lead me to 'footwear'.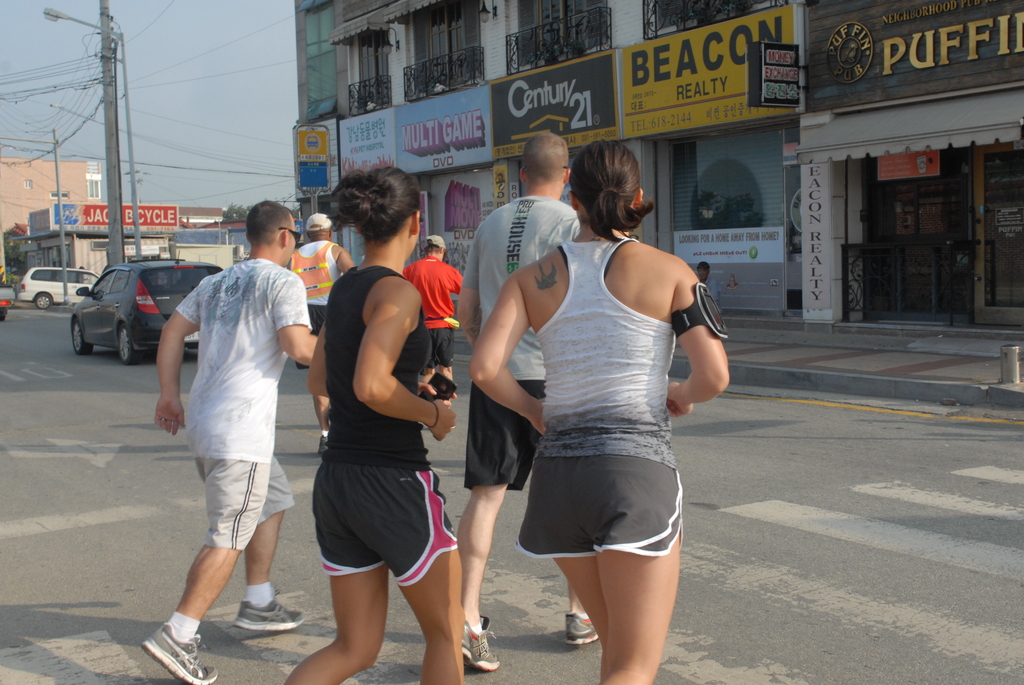
Lead to 456 615 502 677.
